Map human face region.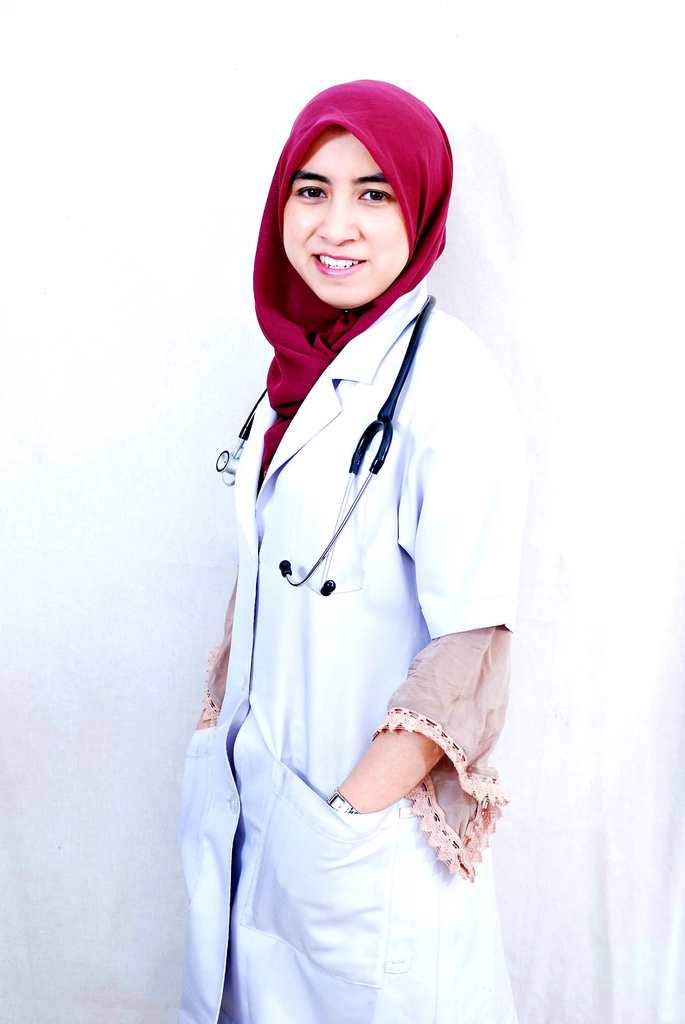
Mapped to [288, 128, 408, 305].
